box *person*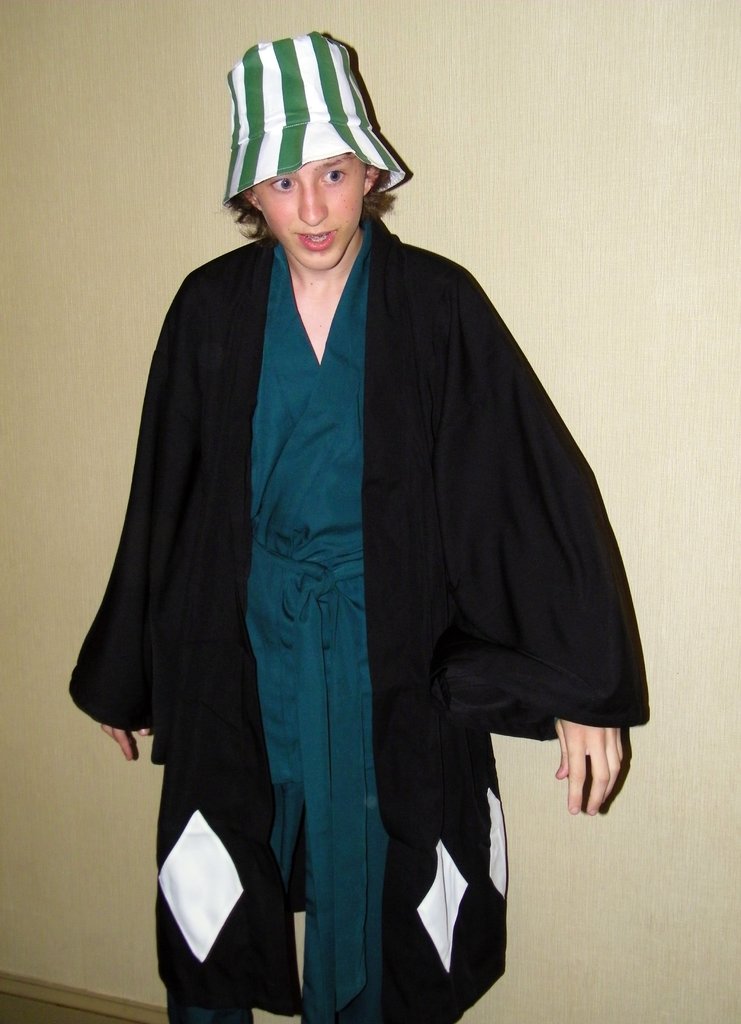
x1=67, y1=33, x2=645, y2=1023
